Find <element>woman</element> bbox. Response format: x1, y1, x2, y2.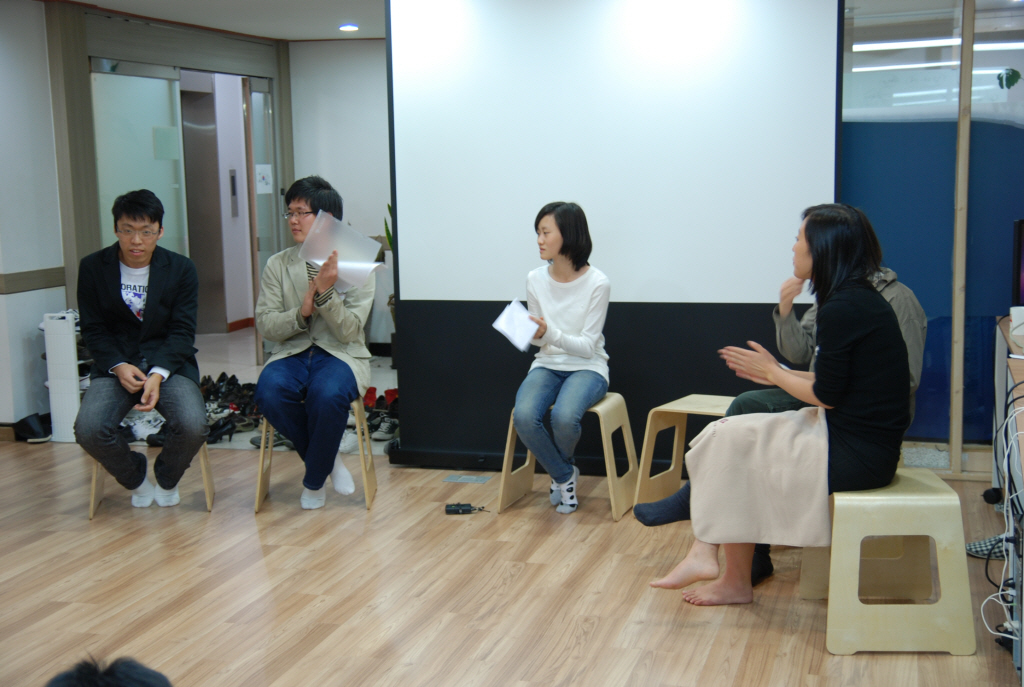
647, 202, 909, 609.
